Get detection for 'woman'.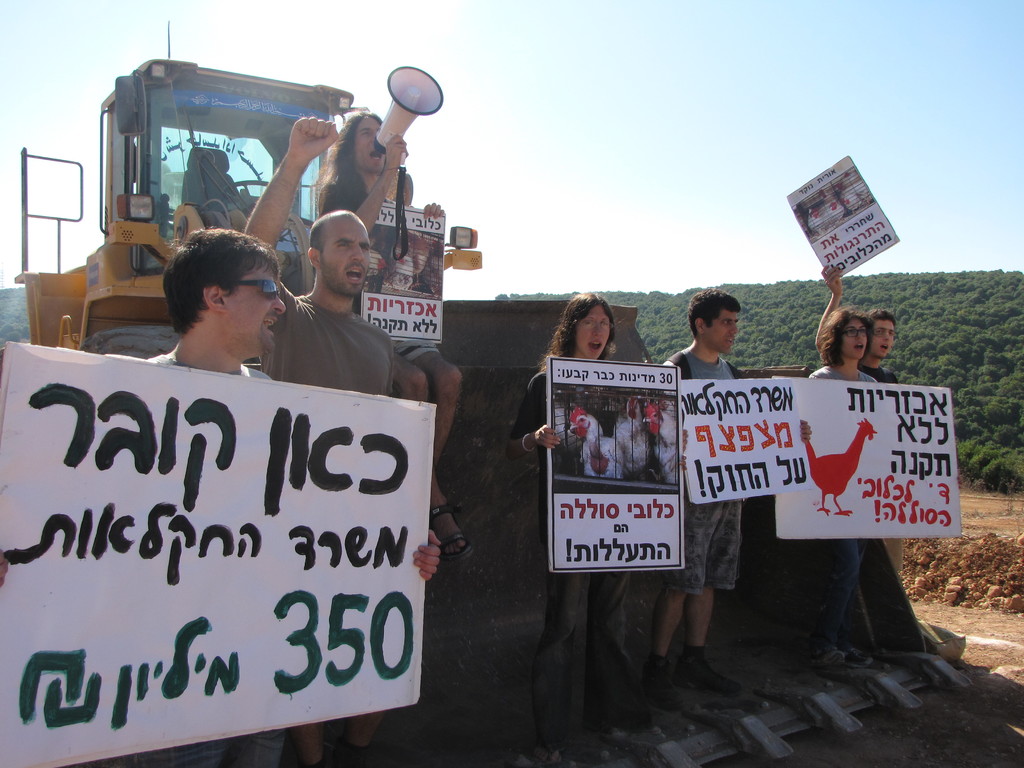
Detection: x1=805, y1=299, x2=887, y2=669.
